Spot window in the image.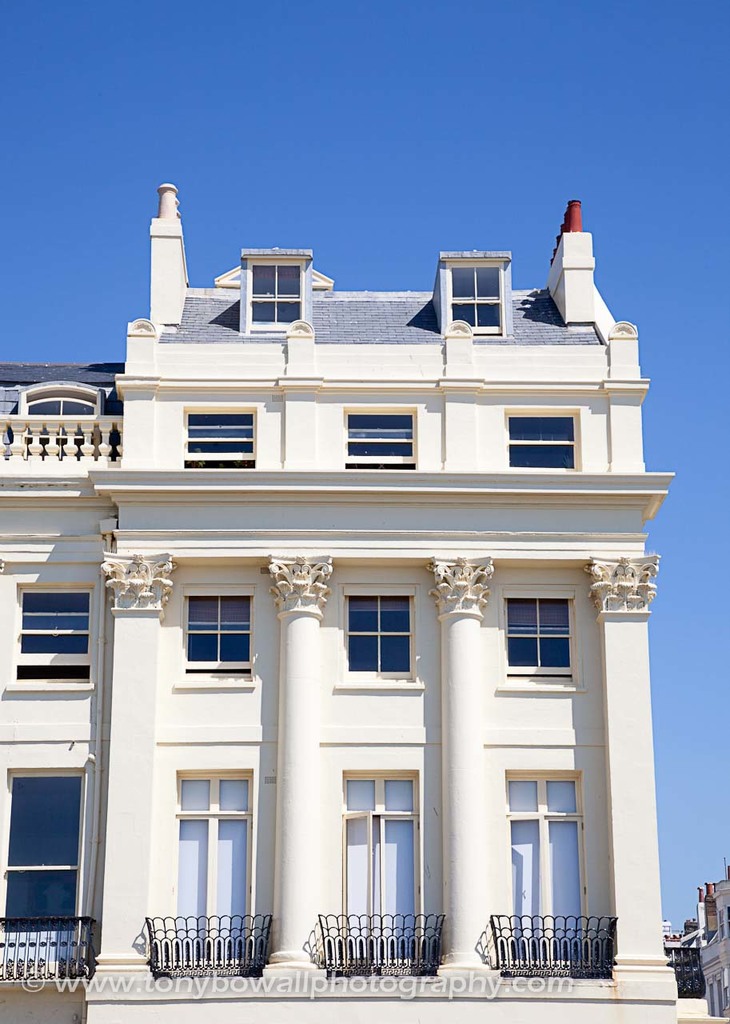
window found at x1=13 y1=594 x2=90 y2=684.
